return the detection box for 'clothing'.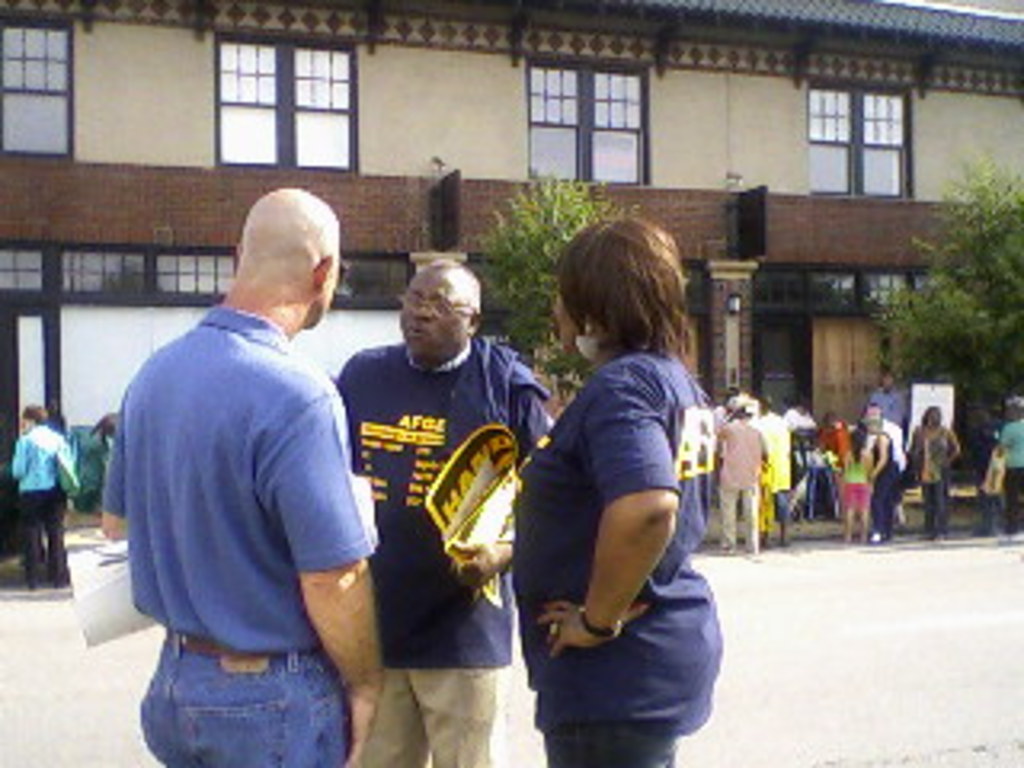
bbox=(515, 342, 707, 765).
